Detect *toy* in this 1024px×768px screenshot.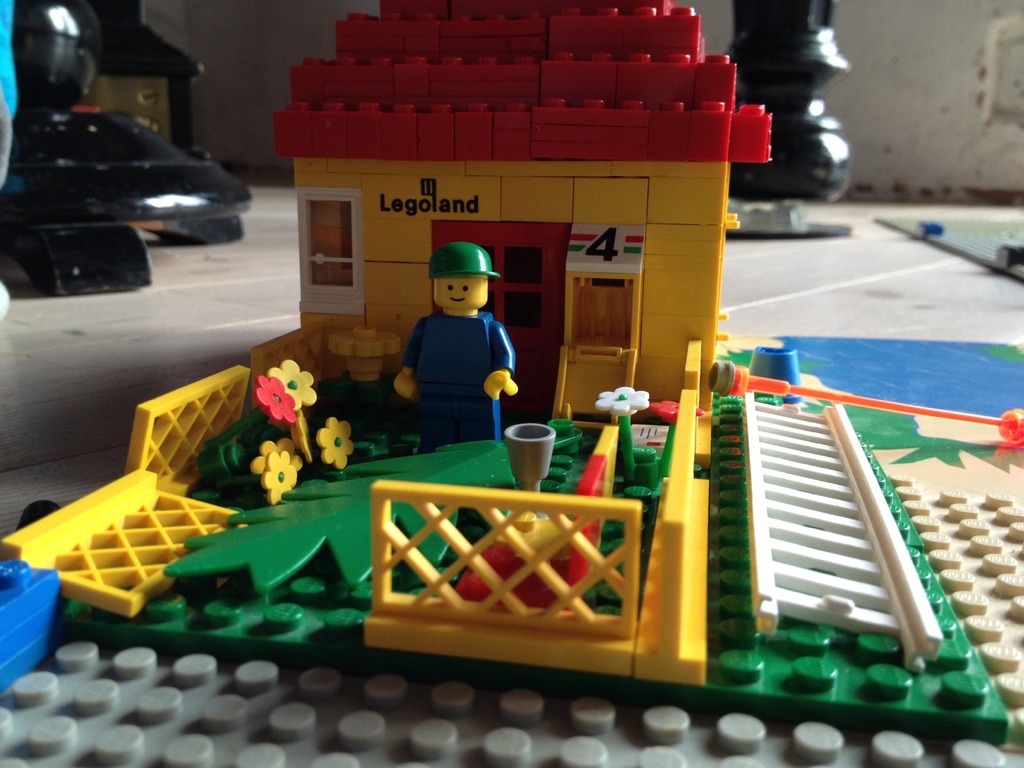
Detection: 0 0 1023 767.
